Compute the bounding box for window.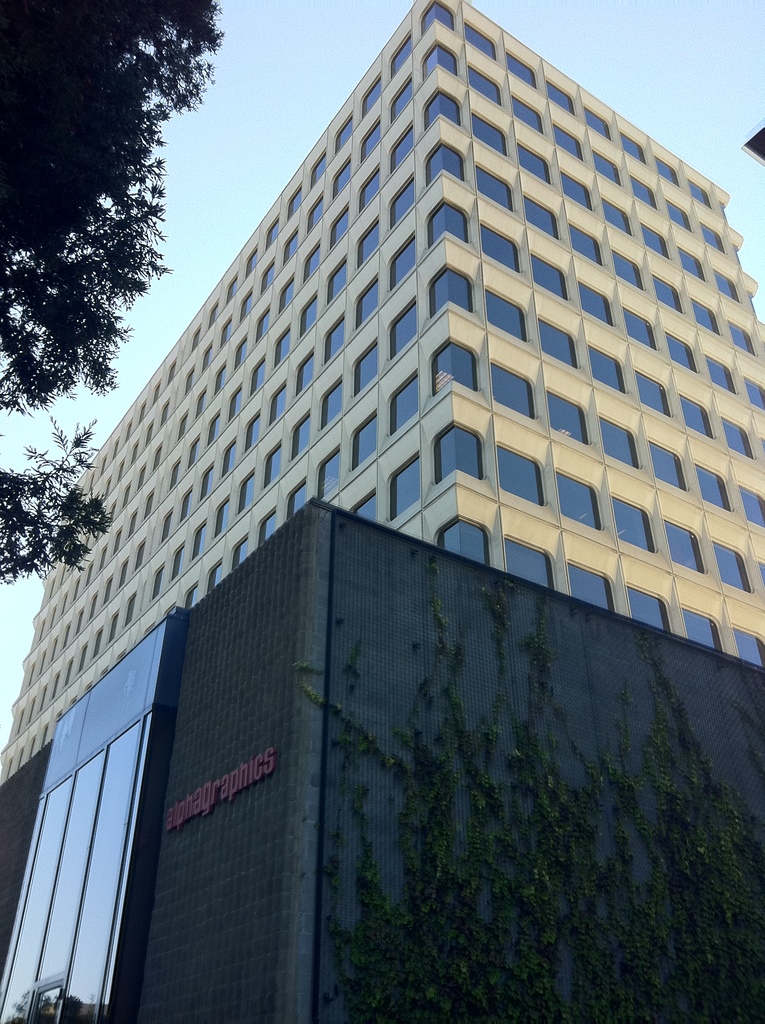
[307,147,328,191].
